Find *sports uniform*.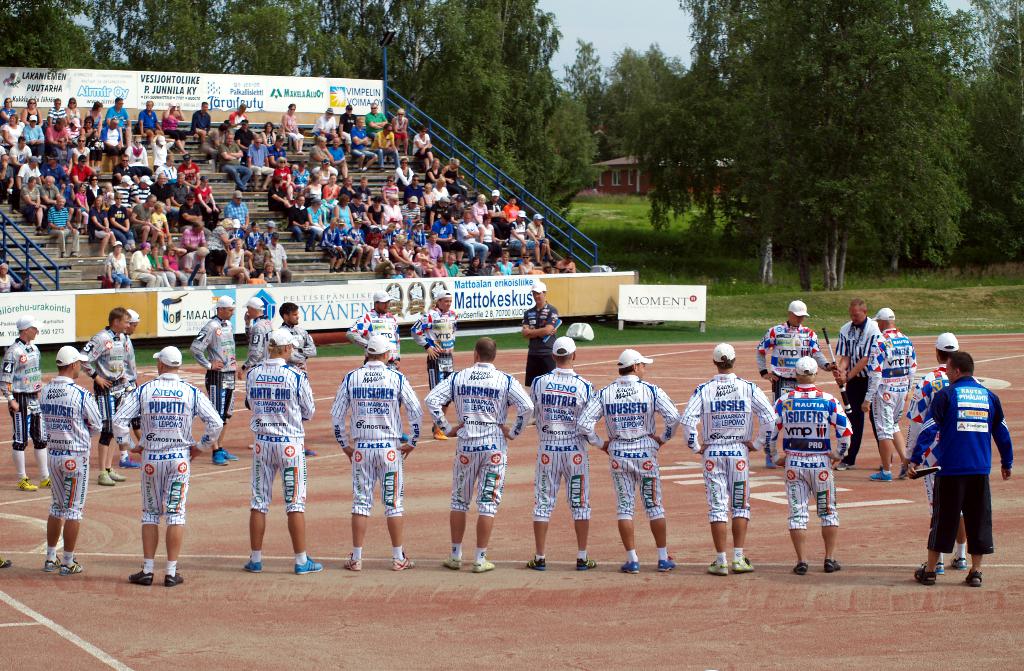
[246, 316, 269, 359].
